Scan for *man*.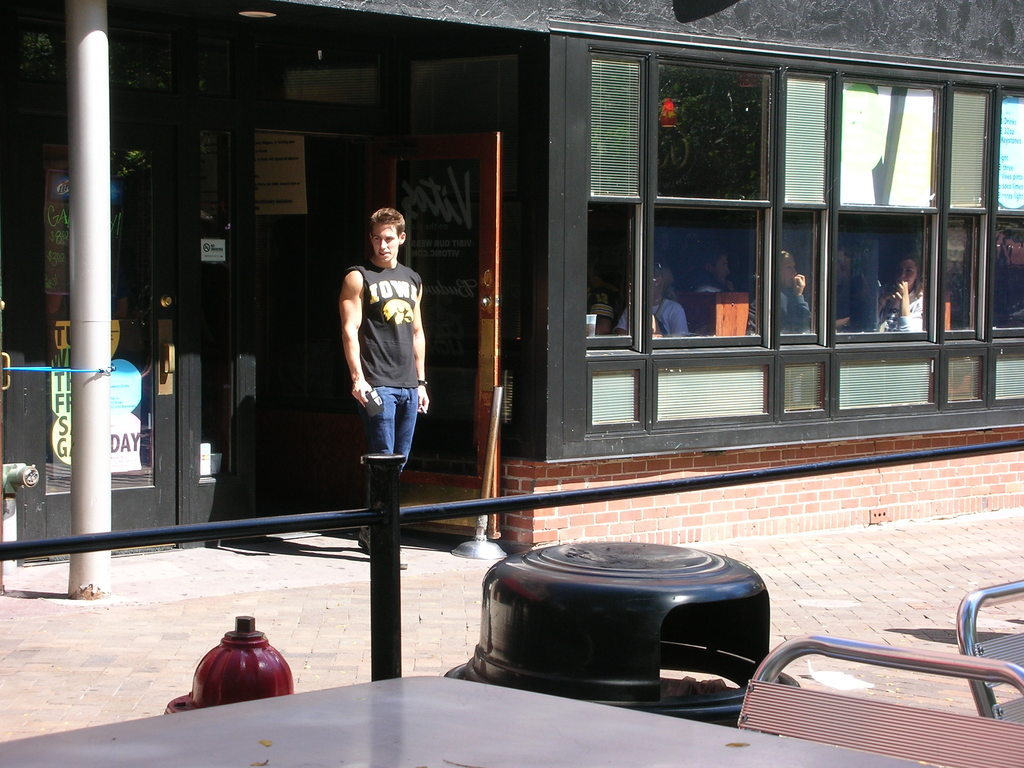
Scan result: 673,244,733,296.
